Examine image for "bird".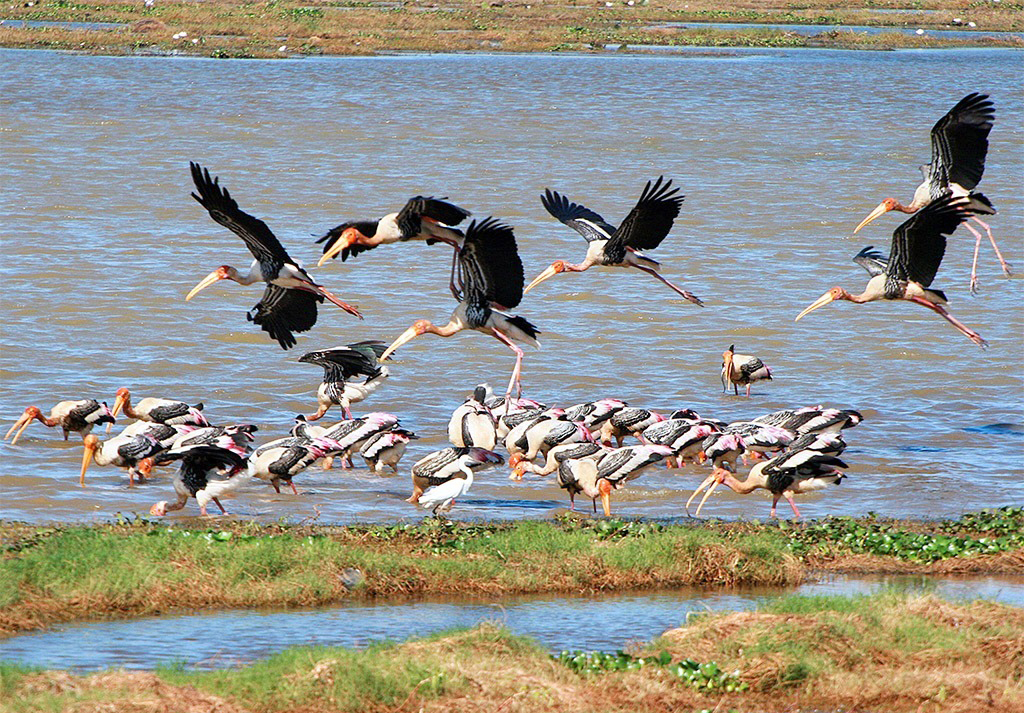
Examination result: x1=297, y1=339, x2=399, y2=435.
